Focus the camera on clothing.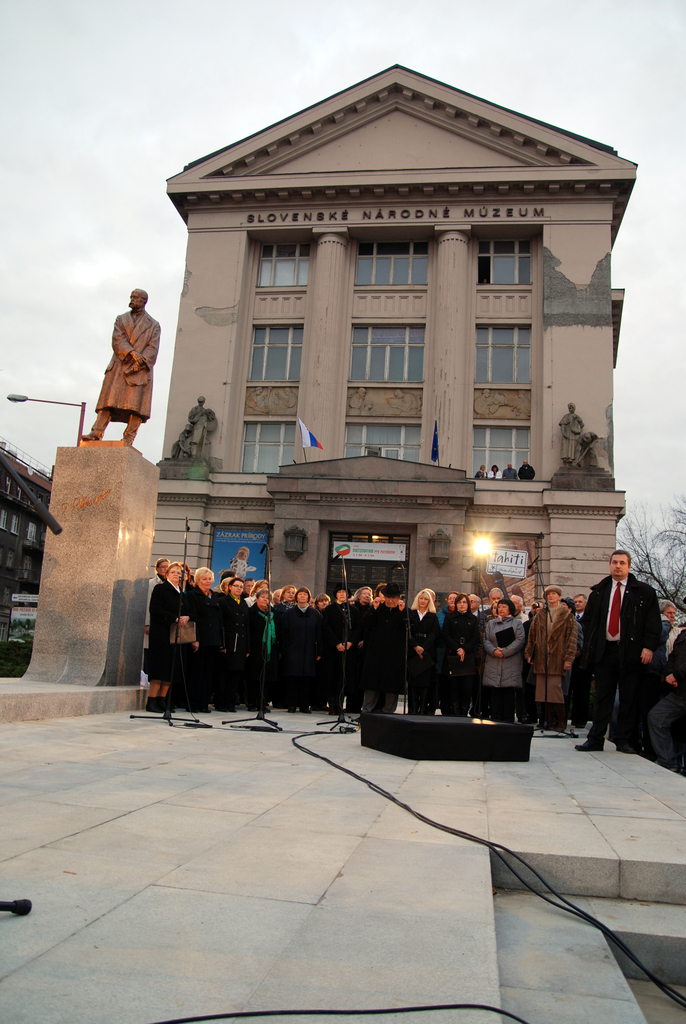
Focus region: {"x1": 172, "y1": 435, "x2": 186, "y2": 456}.
